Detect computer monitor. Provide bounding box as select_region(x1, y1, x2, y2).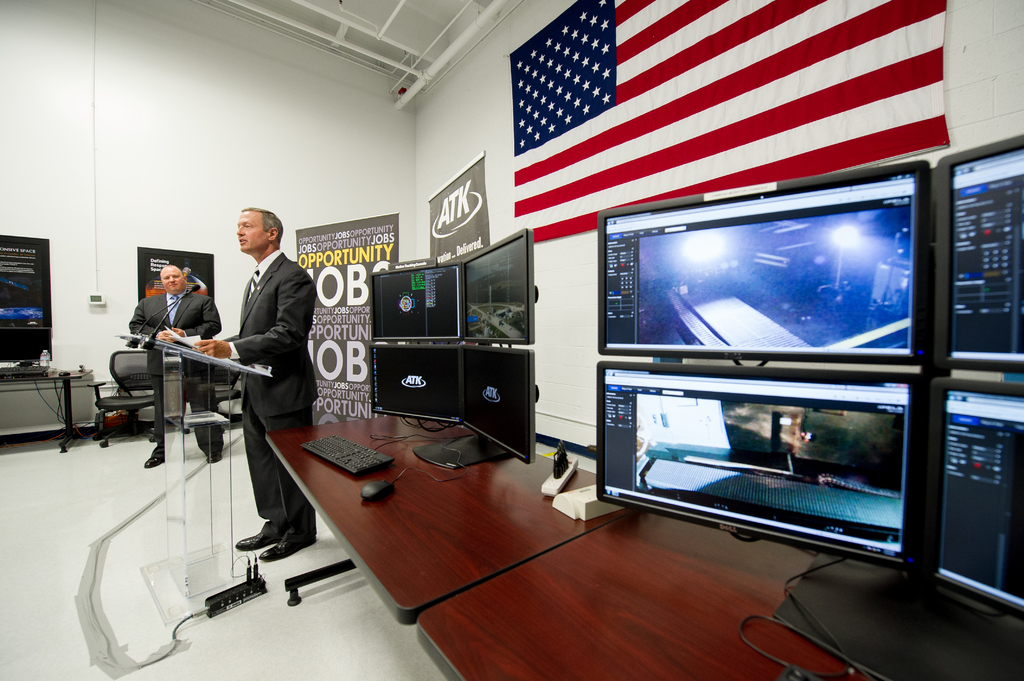
select_region(138, 217, 227, 323).
